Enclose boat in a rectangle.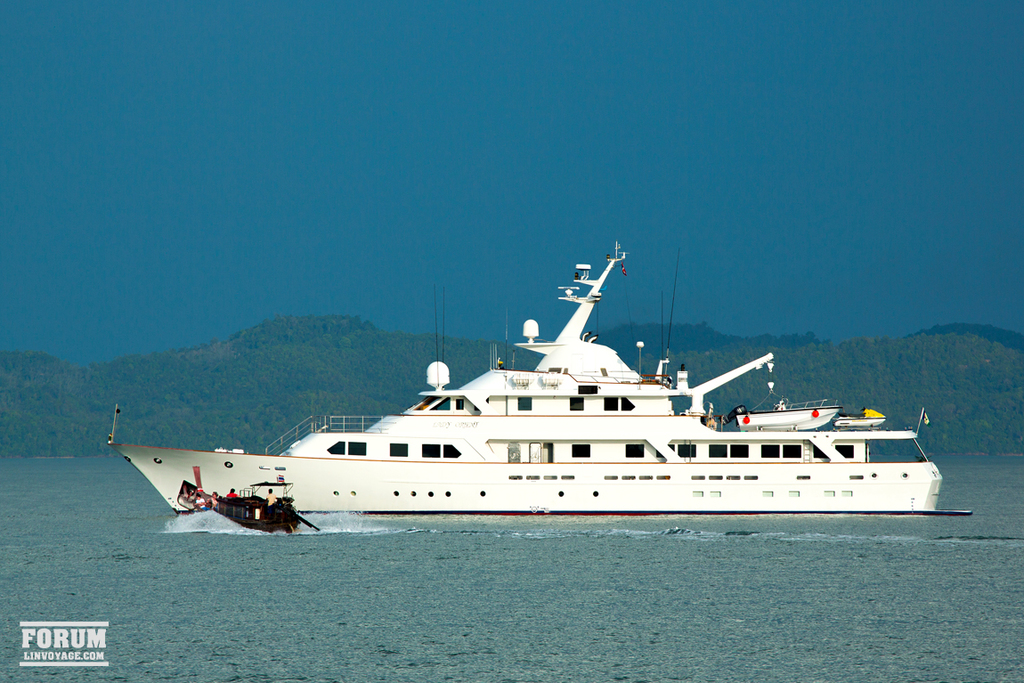
Rect(175, 476, 323, 533).
